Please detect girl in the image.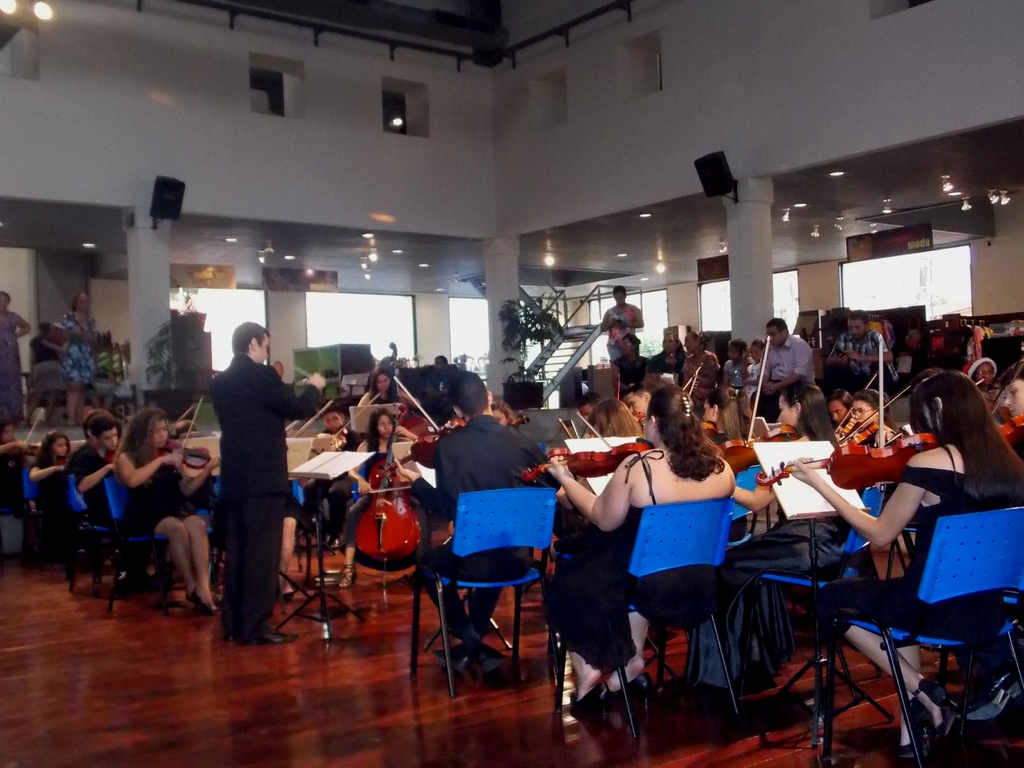
<region>355, 370, 412, 412</region>.
